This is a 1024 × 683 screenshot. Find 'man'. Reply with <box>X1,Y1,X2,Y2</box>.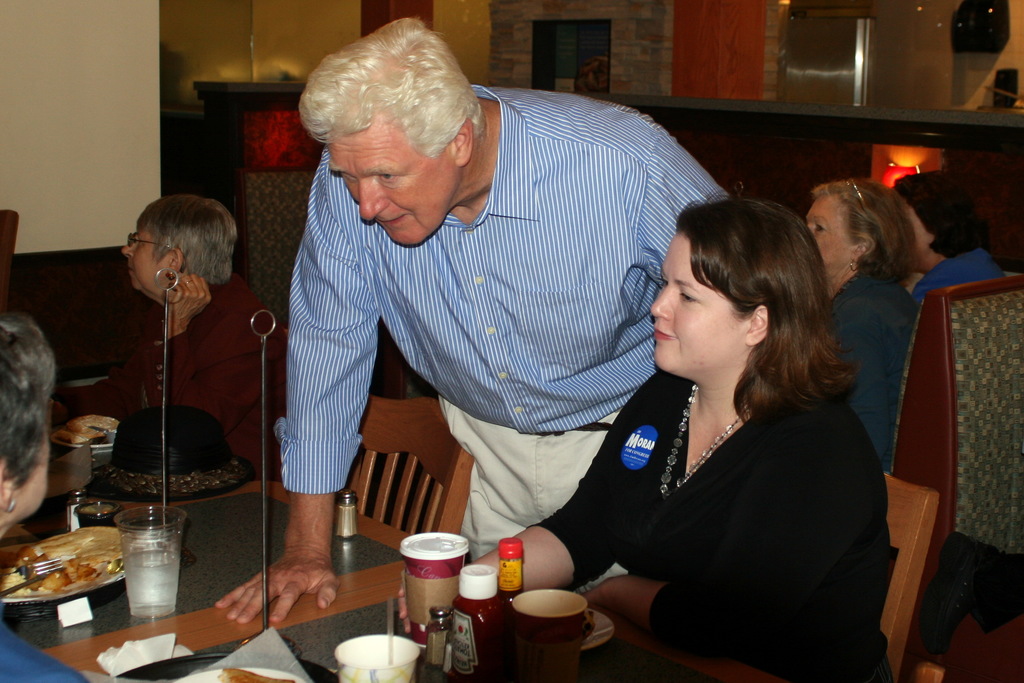
<box>259,73,742,548</box>.
